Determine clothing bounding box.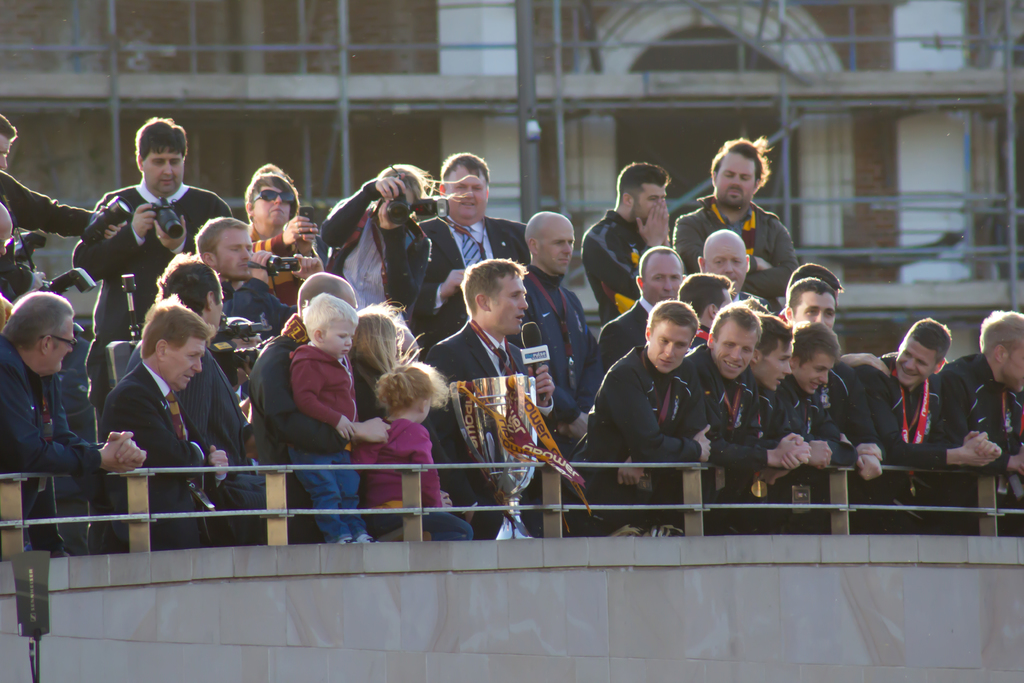
Determined: 756,375,778,501.
